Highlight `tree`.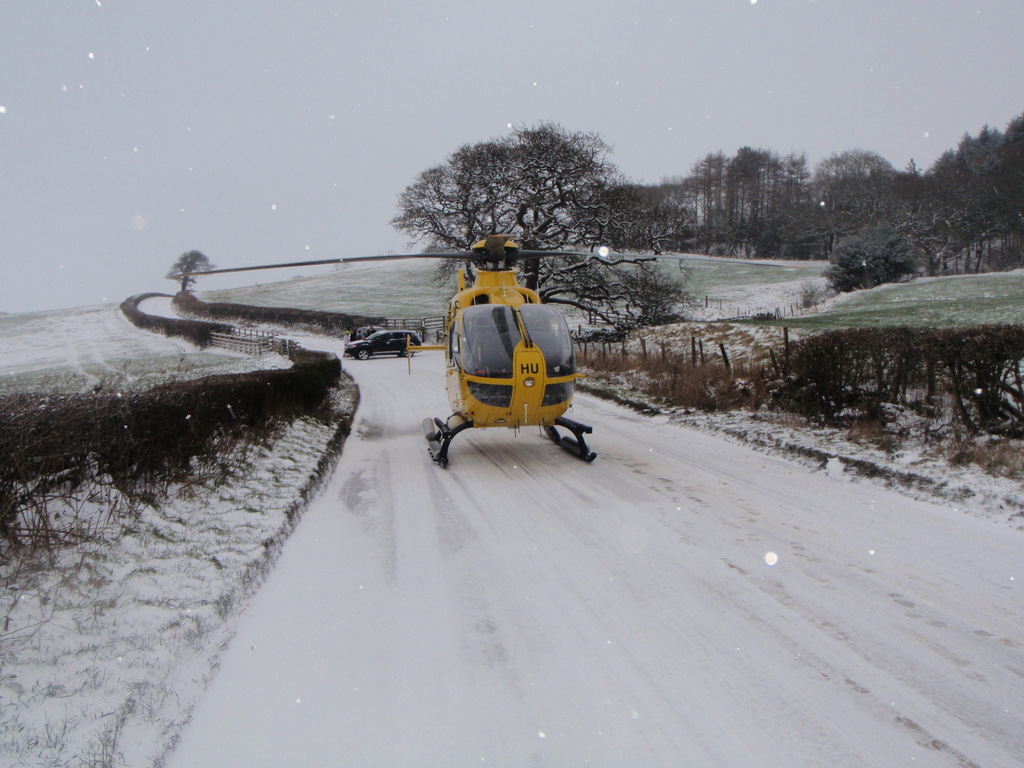
Highlighted region: BBox(687, 150, 716, 234).
